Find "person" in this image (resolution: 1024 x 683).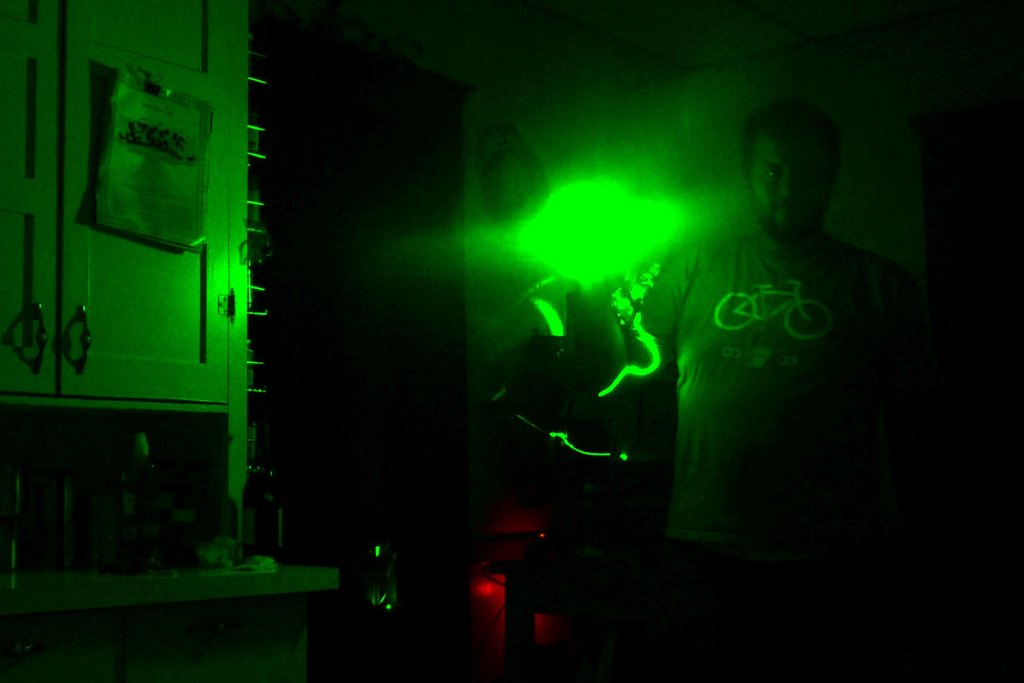
l=575, t=93, r=933, b=682.
